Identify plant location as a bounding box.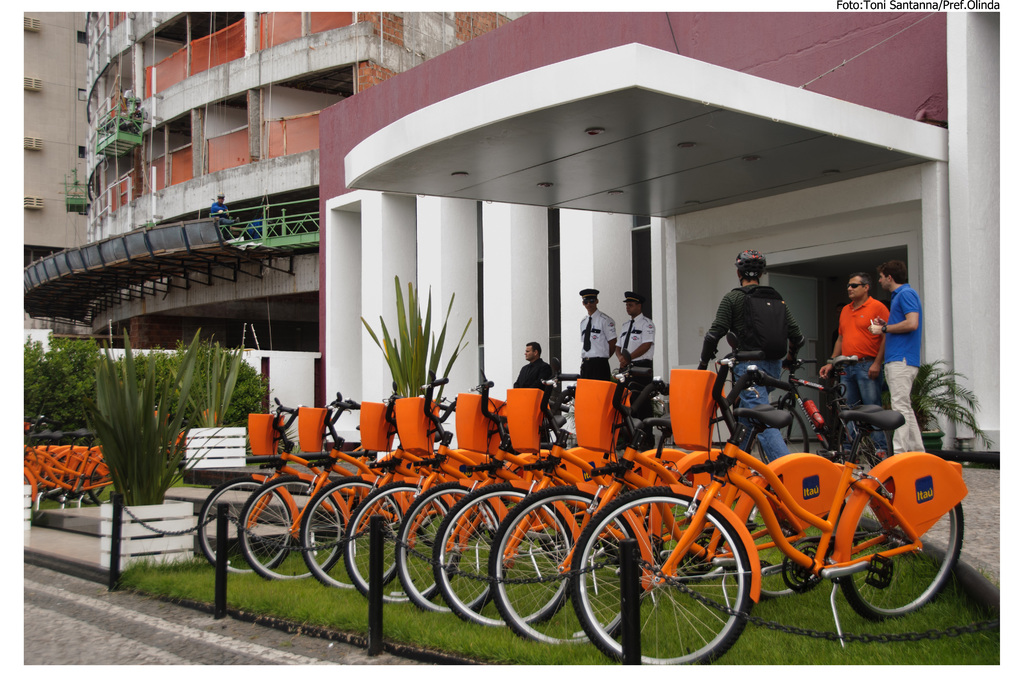
166/328/246/427.
